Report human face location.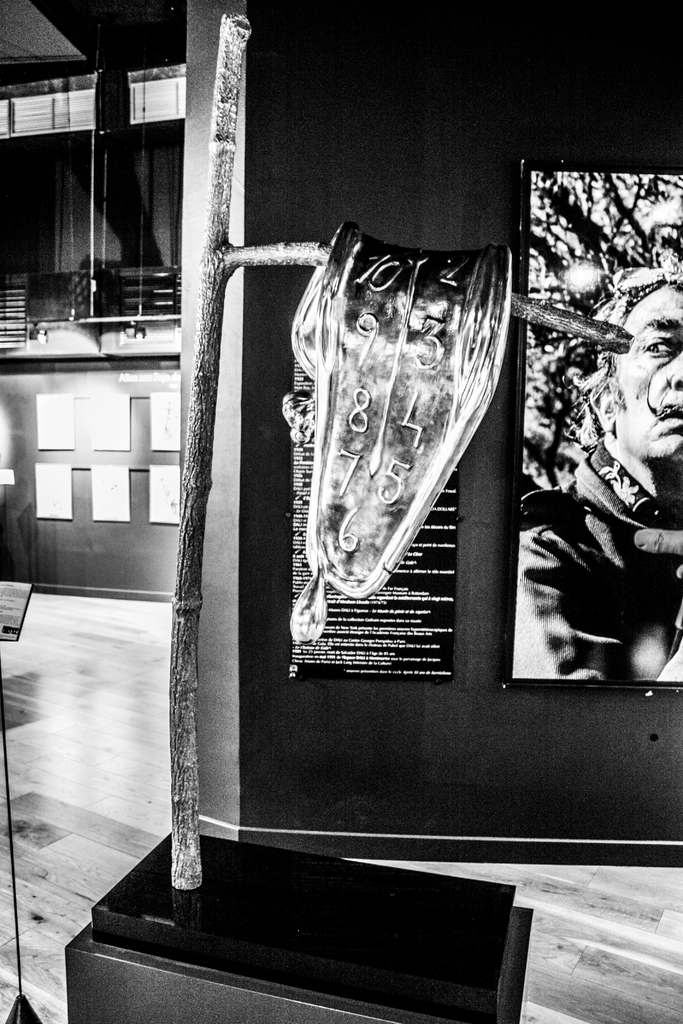
Report: 614/284/682/467.
